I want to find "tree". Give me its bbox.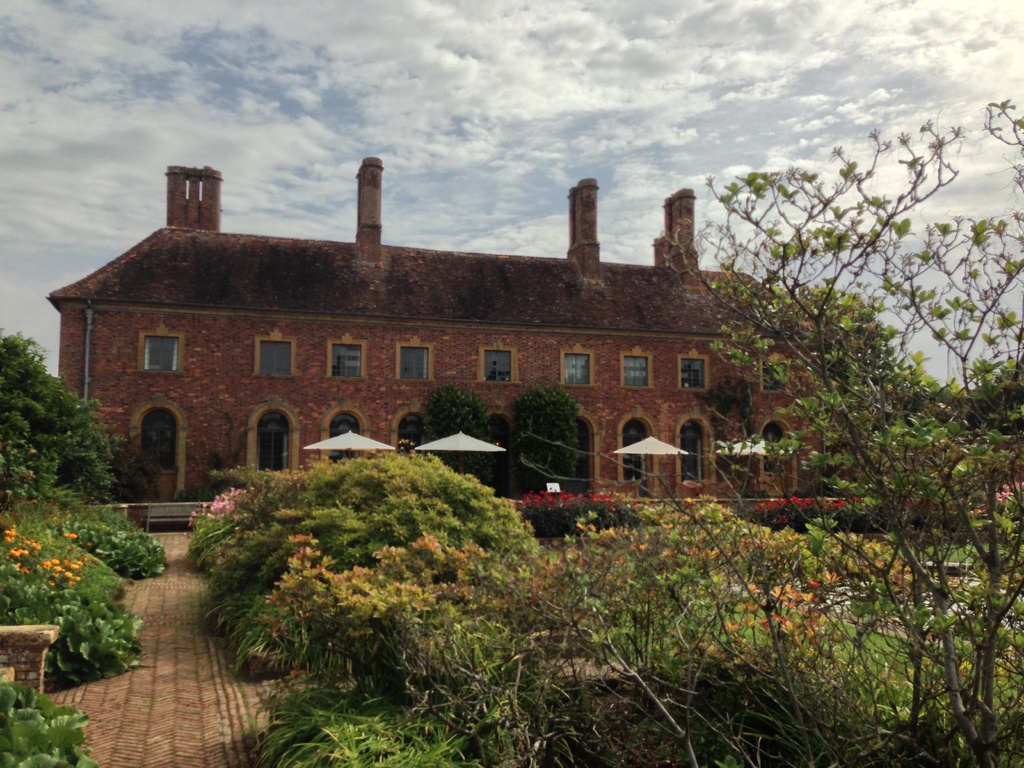
0,323,133,511.
